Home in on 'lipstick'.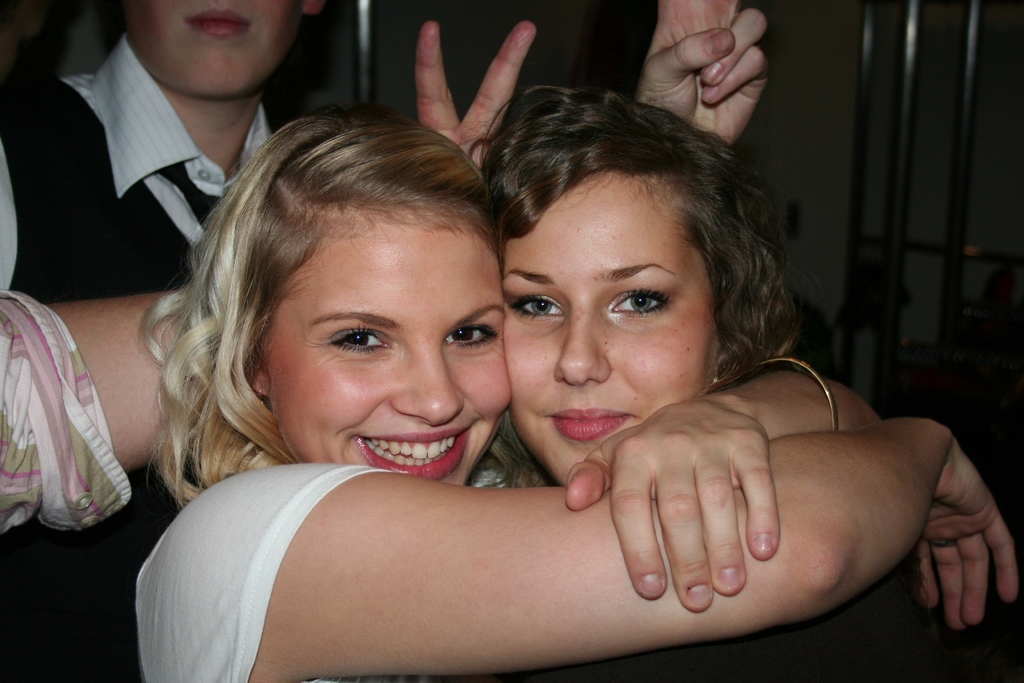
Homed in at box(553, 402, 630, 444).
